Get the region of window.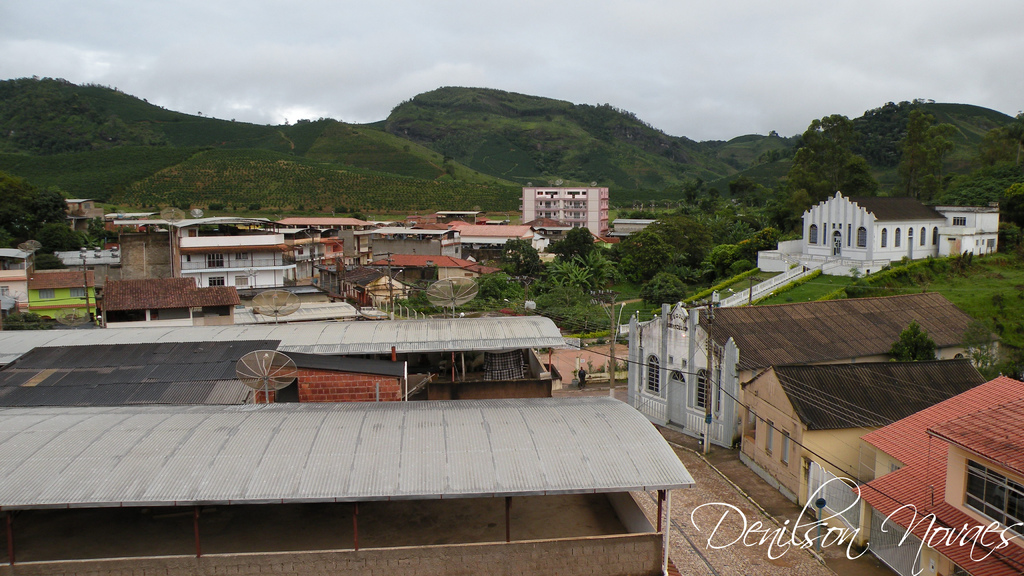
left=858, top=228, right=868, bottom=246.
